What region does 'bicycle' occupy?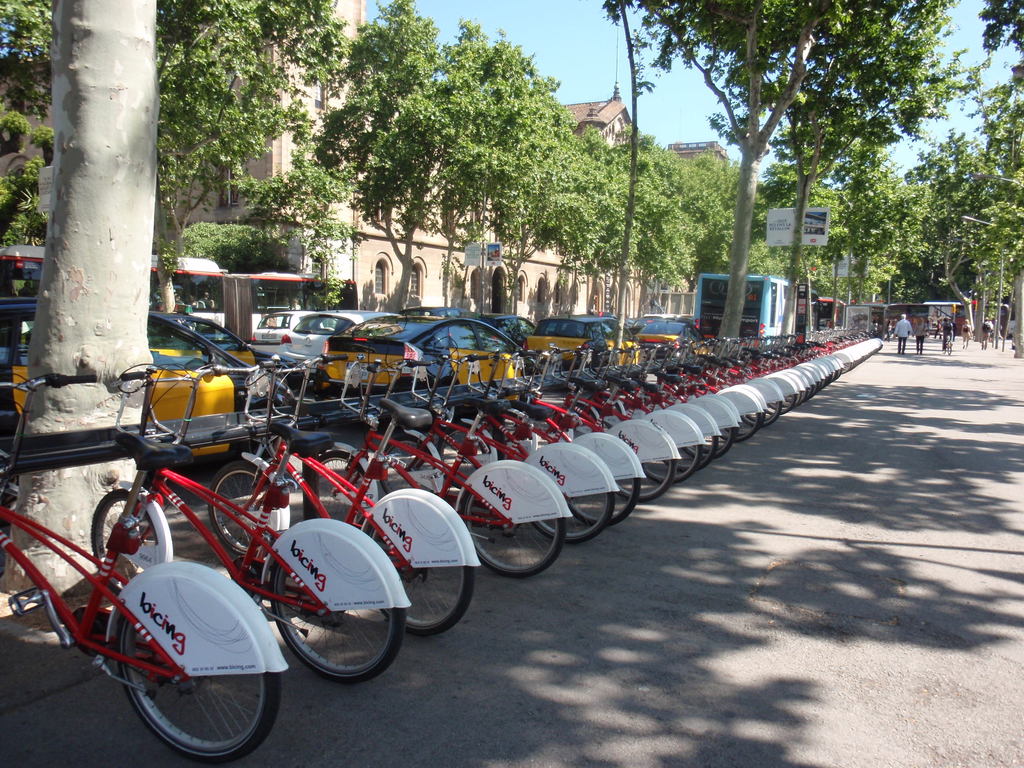
crop(543, 344, 679, 495).
